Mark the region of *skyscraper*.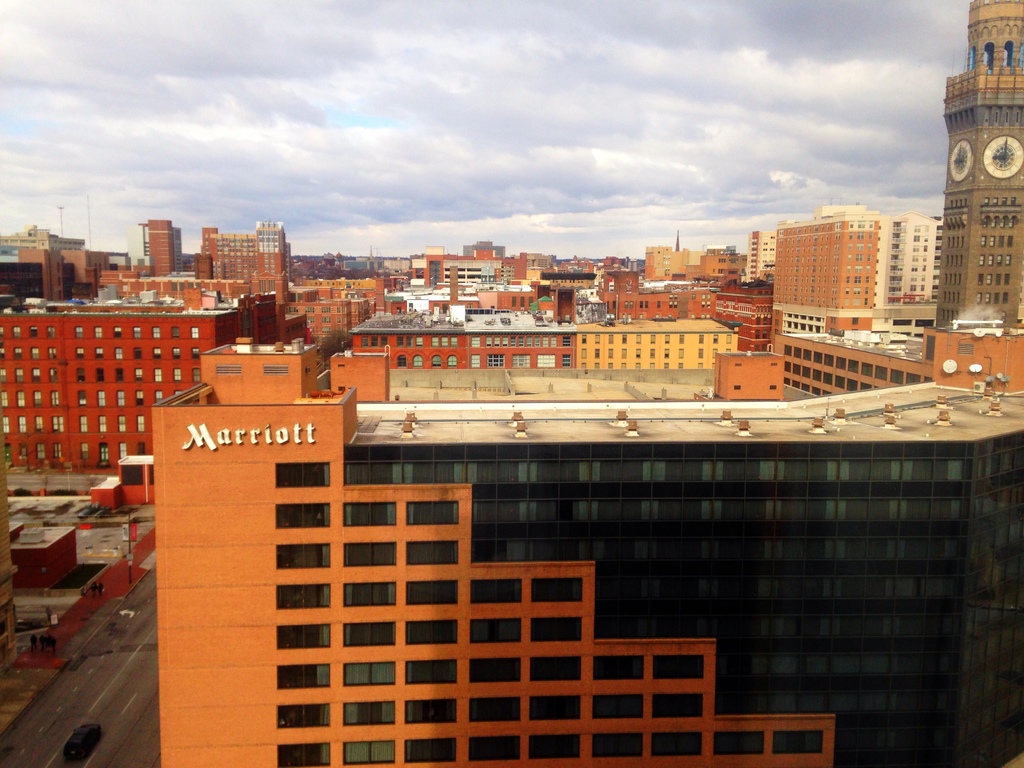
Region: <box>22,240,67,303</box>.
